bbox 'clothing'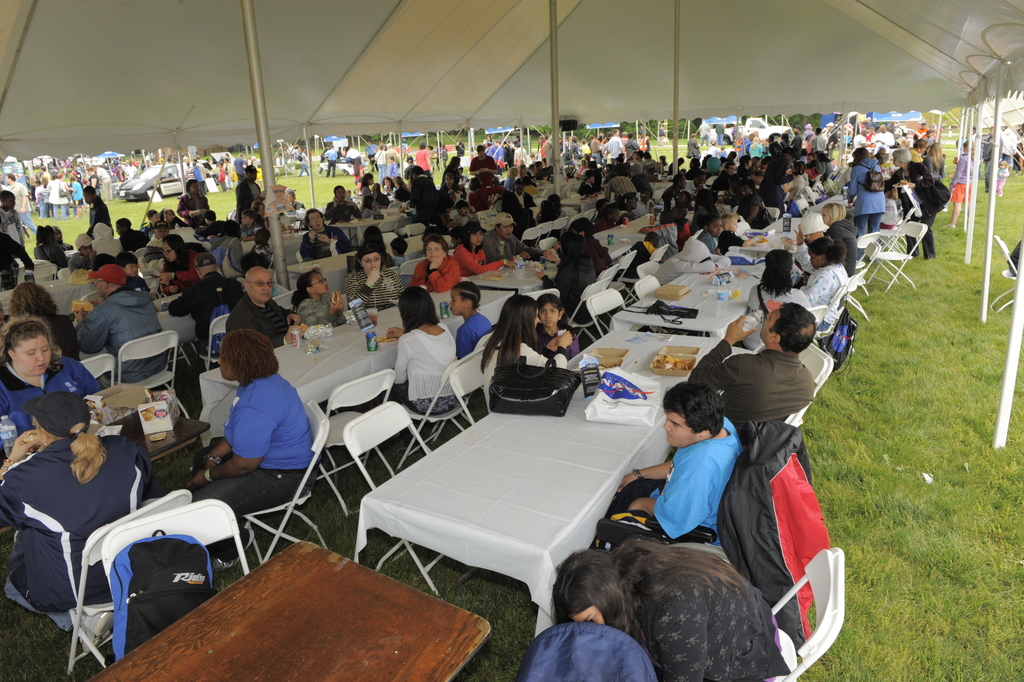
box(13, 412, 119, 597)
